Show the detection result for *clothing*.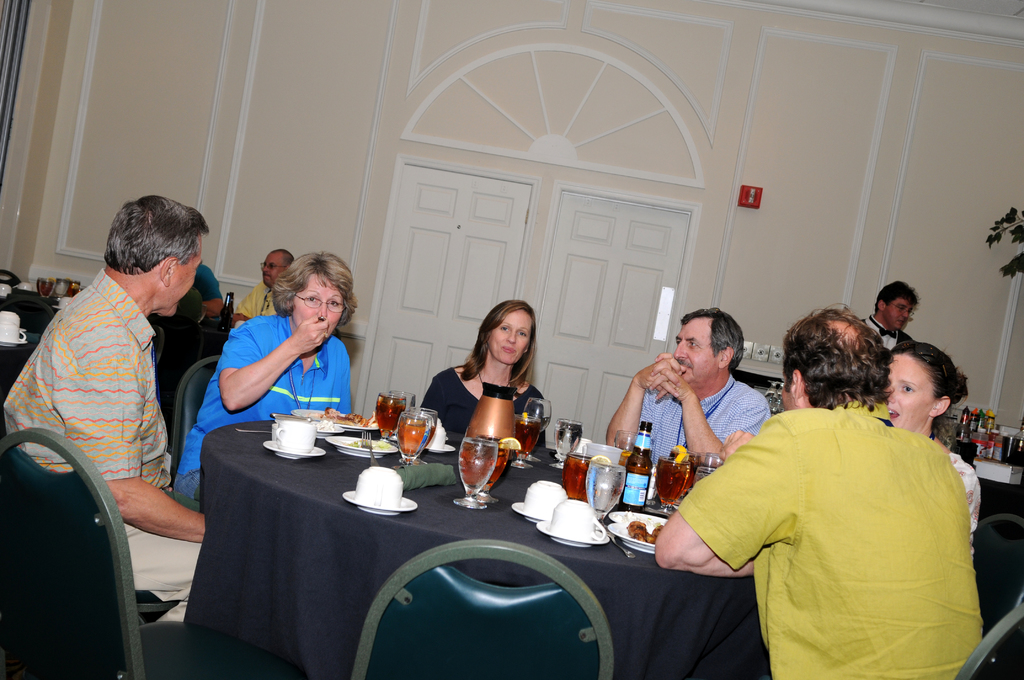
box(634, 366, 760, 455).
